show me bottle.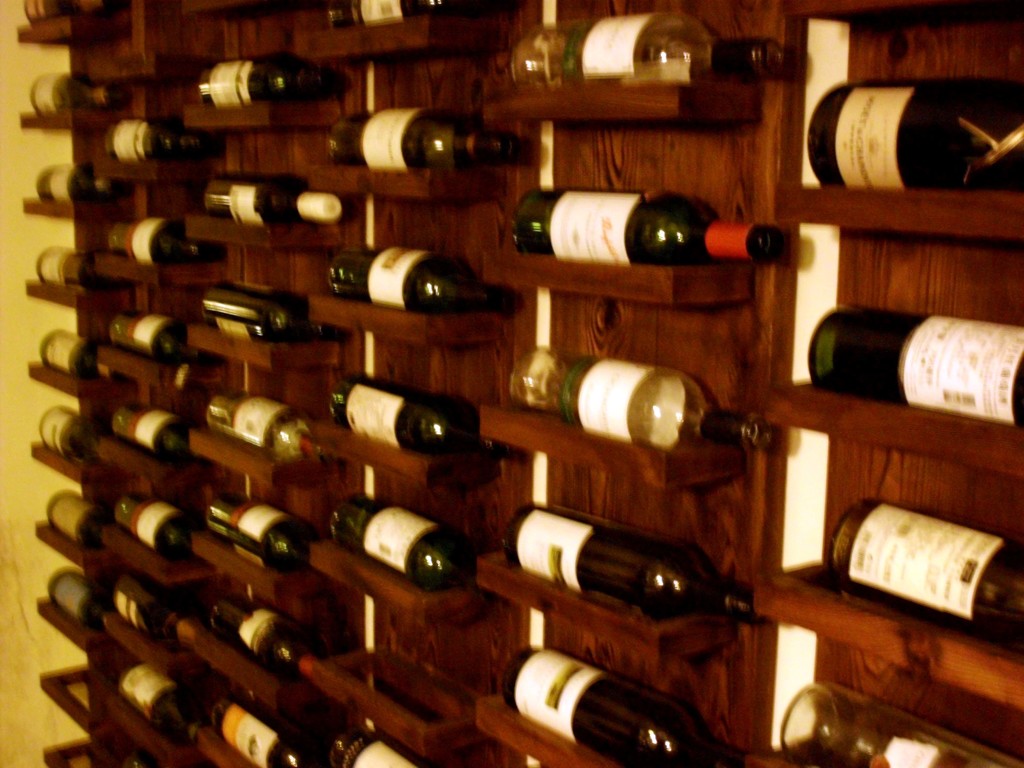
bottle is here: 29/72/120/116.
